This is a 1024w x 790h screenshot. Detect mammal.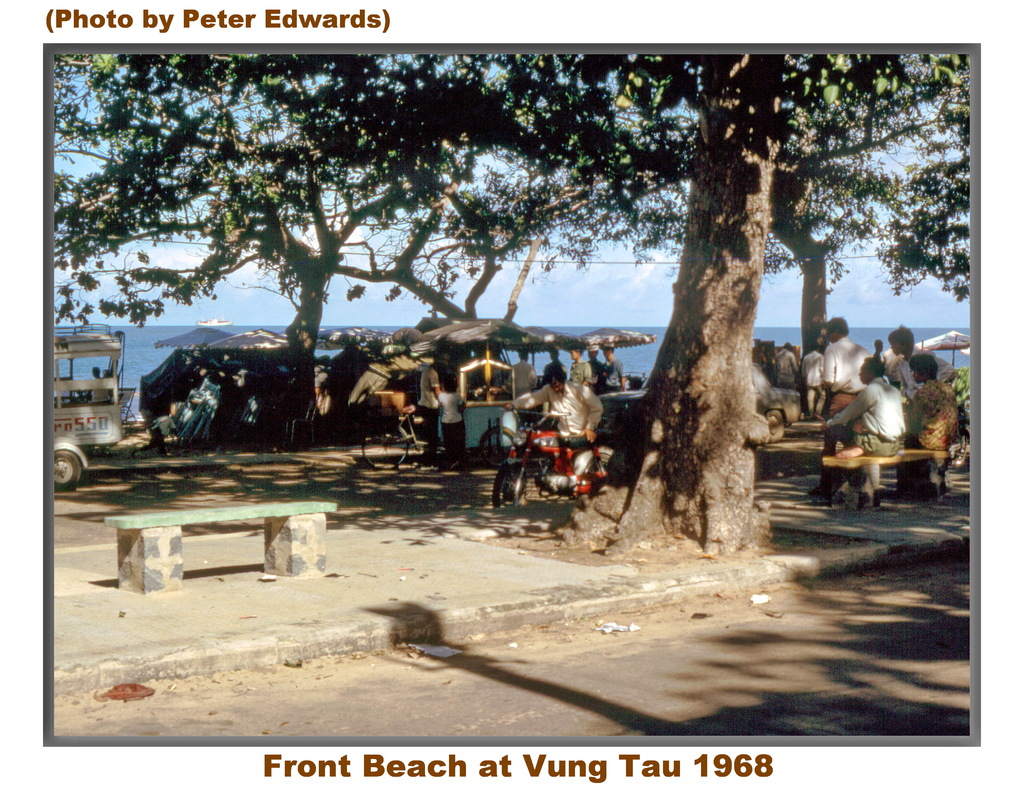
586/342/602/384.
